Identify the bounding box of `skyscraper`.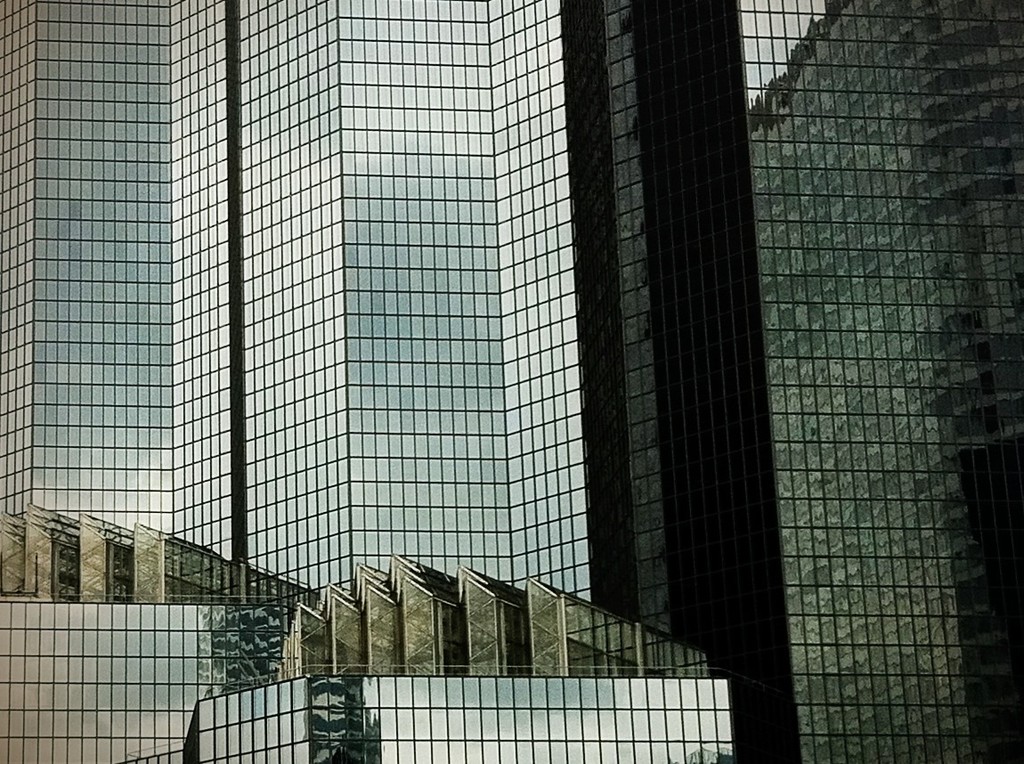
locate(0, 0, 1023, 763).
